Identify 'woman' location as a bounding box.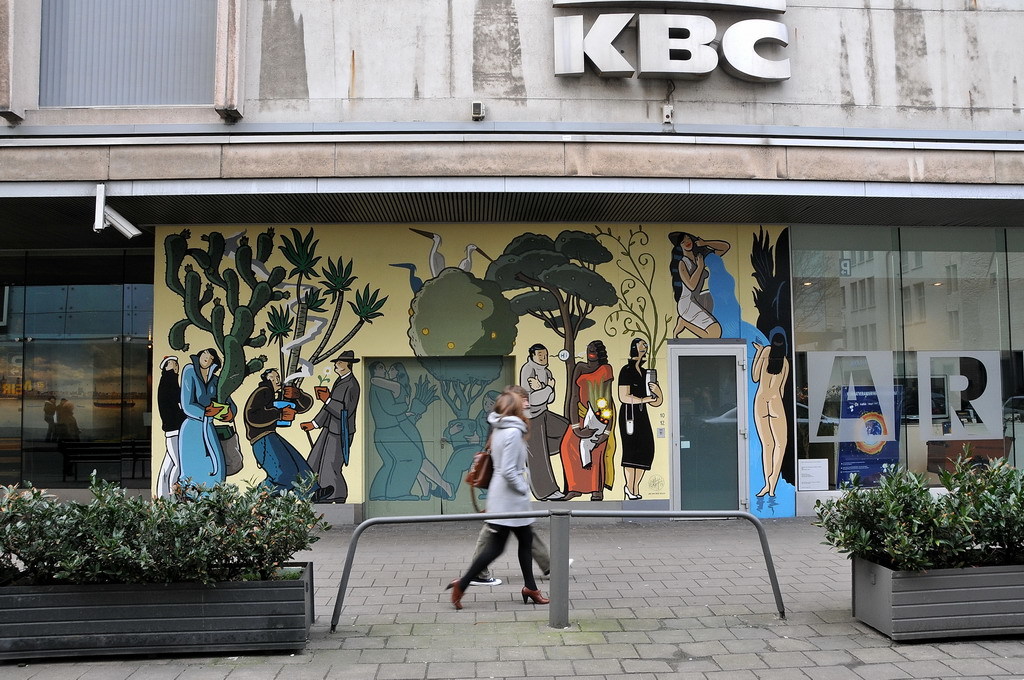
(left=462, top=384, right=562, bottom=629).
